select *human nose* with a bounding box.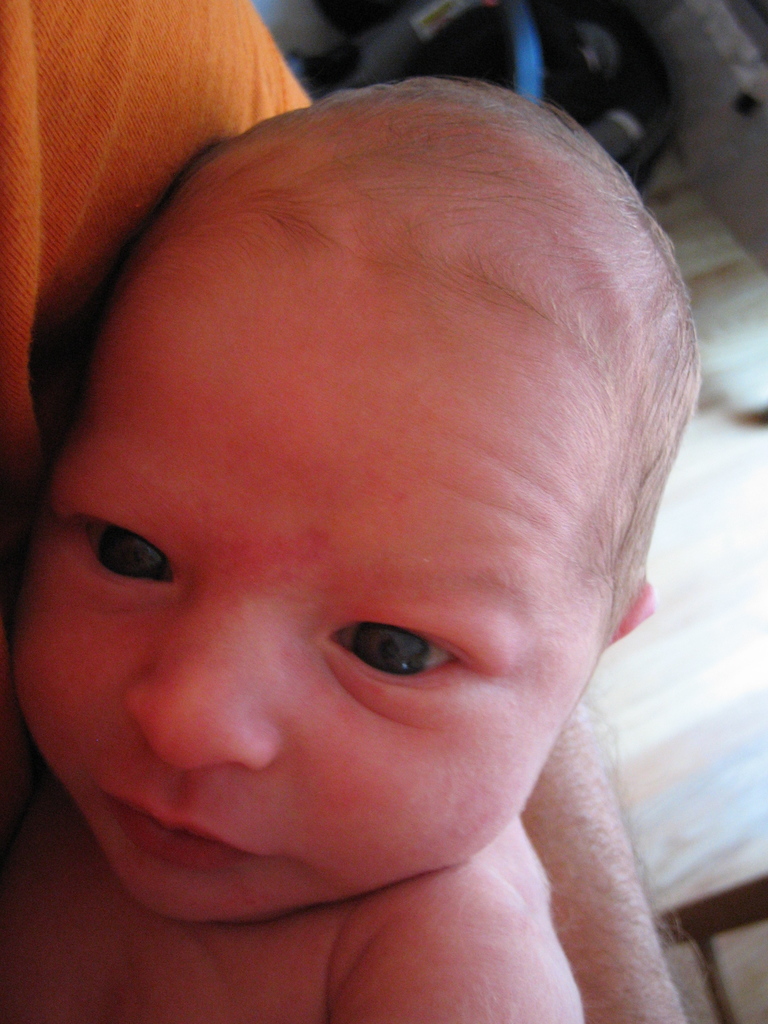
left=126, top=604, right=294, bottom=783.
